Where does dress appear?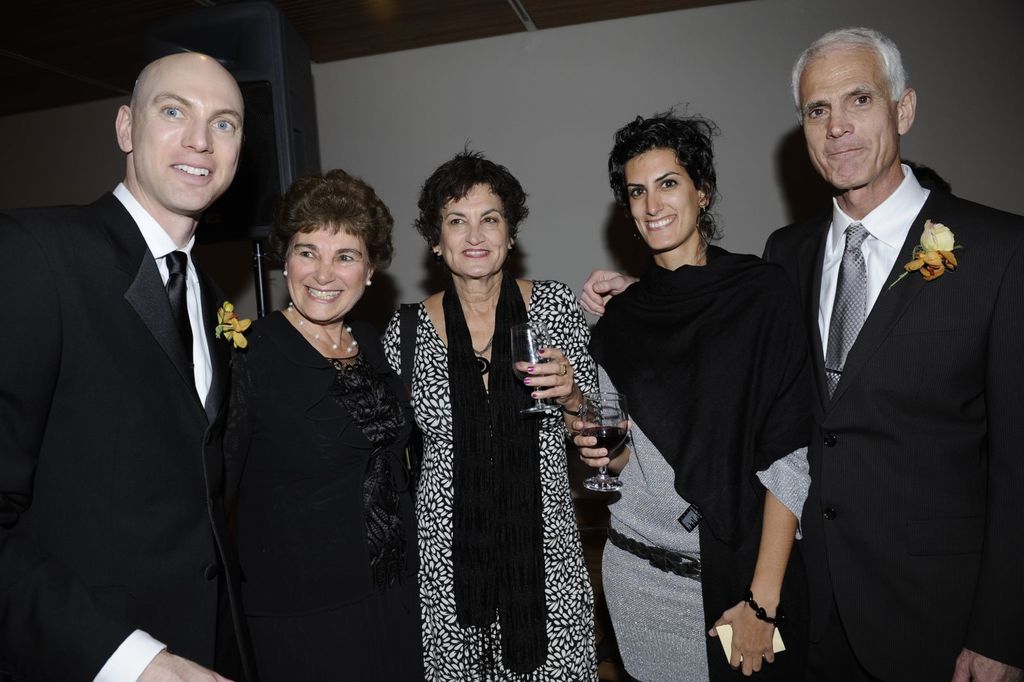
Appears at rect(399, 245, 596, 681).
